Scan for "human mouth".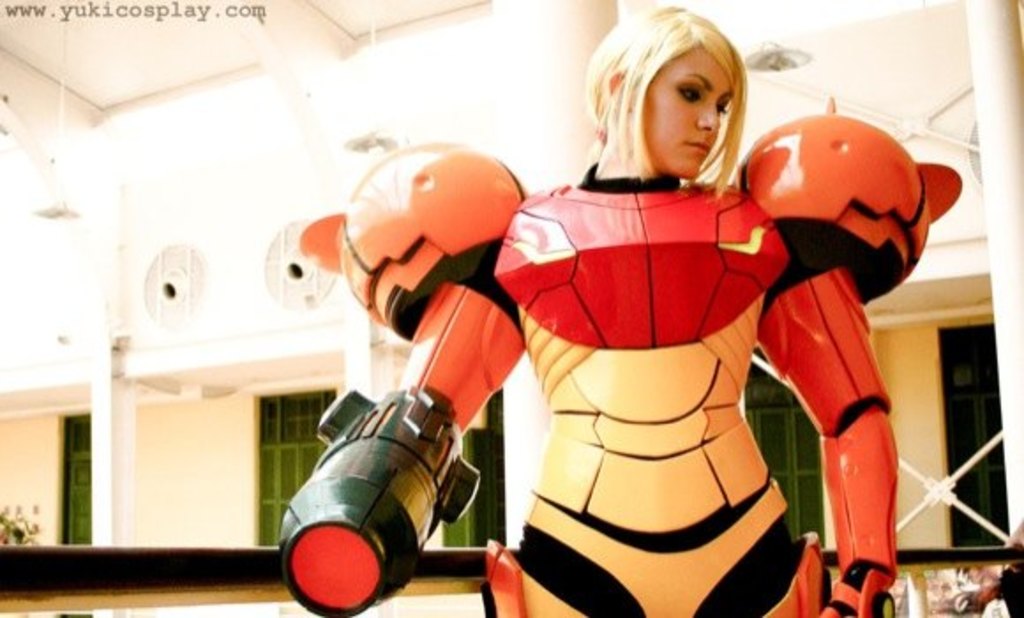
Scan result: [x1=689, y1=141, x2=710, y2=154].
